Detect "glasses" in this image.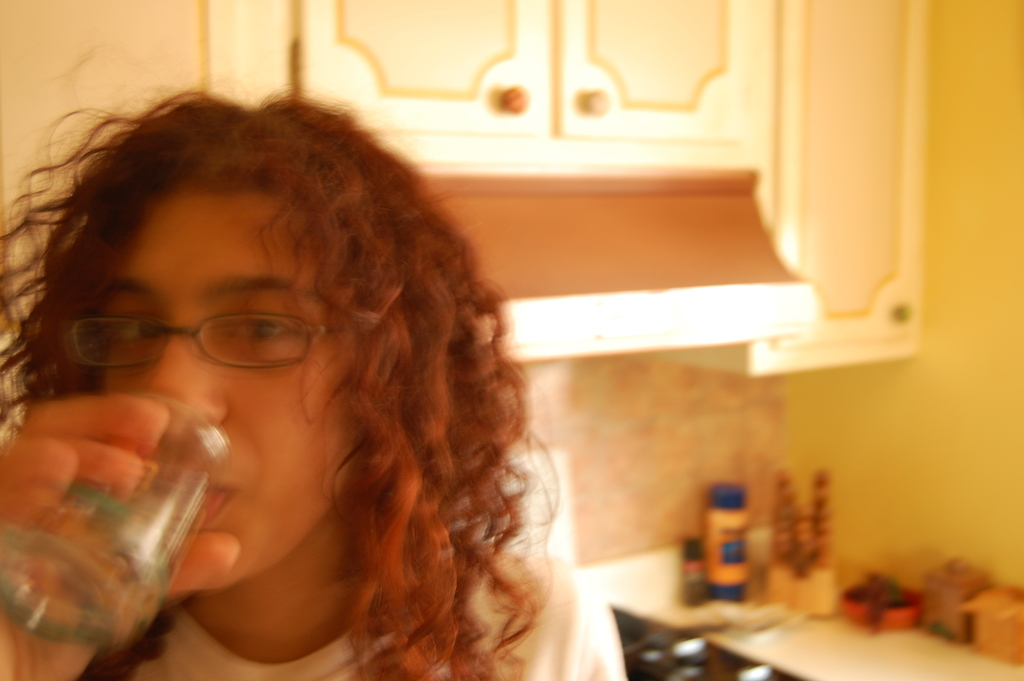
Detection: crop(58, 296, 343, 379).
